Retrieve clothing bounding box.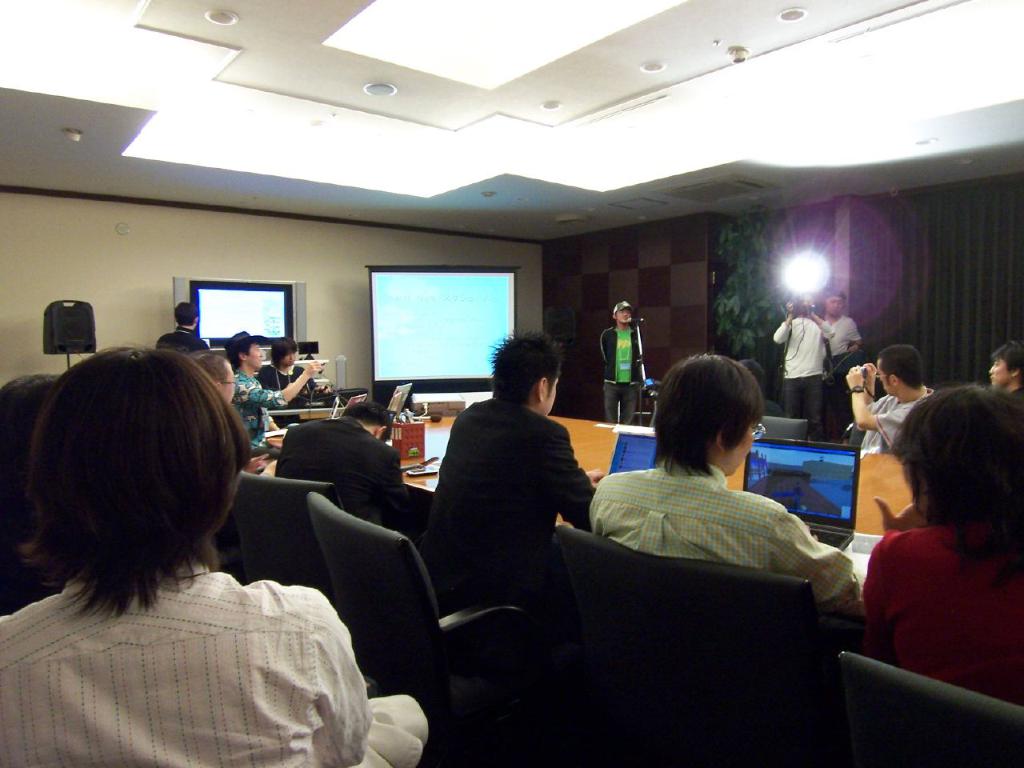
Bounding box: left=0, top=448, right=435, bottom=764.
